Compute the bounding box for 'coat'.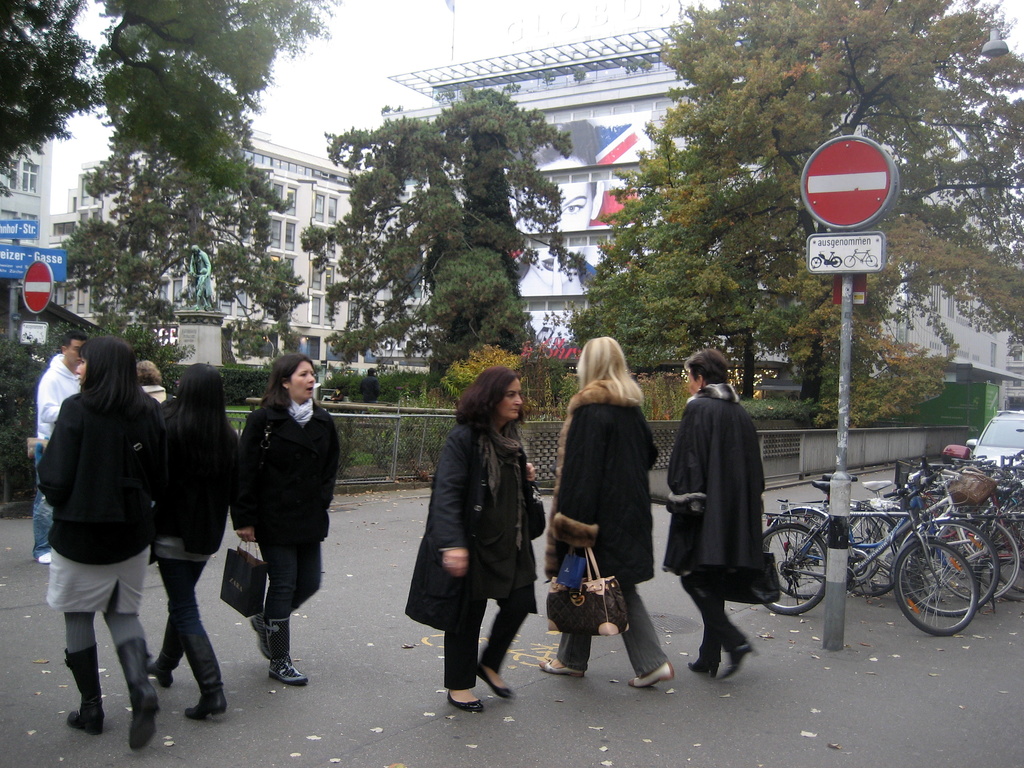
674 366 776 639.
